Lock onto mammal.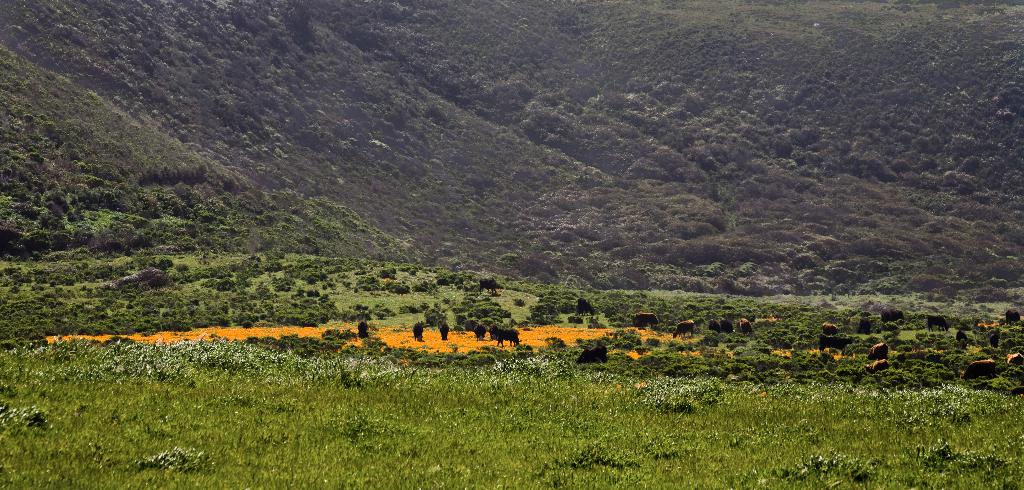
Locked: [x1=957, y1=328, x2=968, y2=341].
